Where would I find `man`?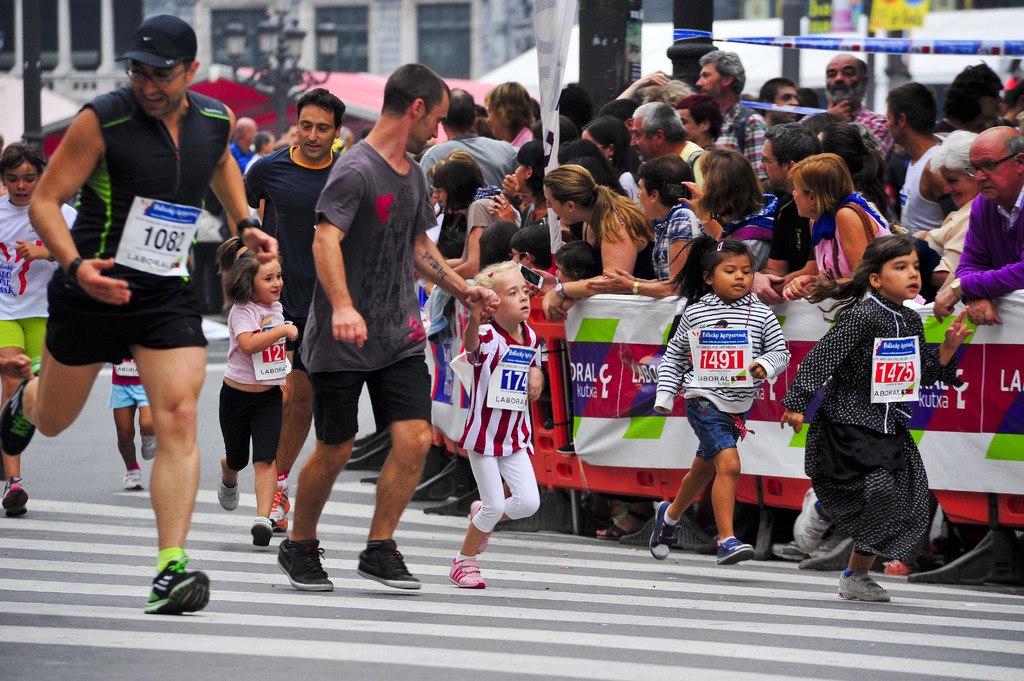
At bbox(647, 232, 800, 567).
